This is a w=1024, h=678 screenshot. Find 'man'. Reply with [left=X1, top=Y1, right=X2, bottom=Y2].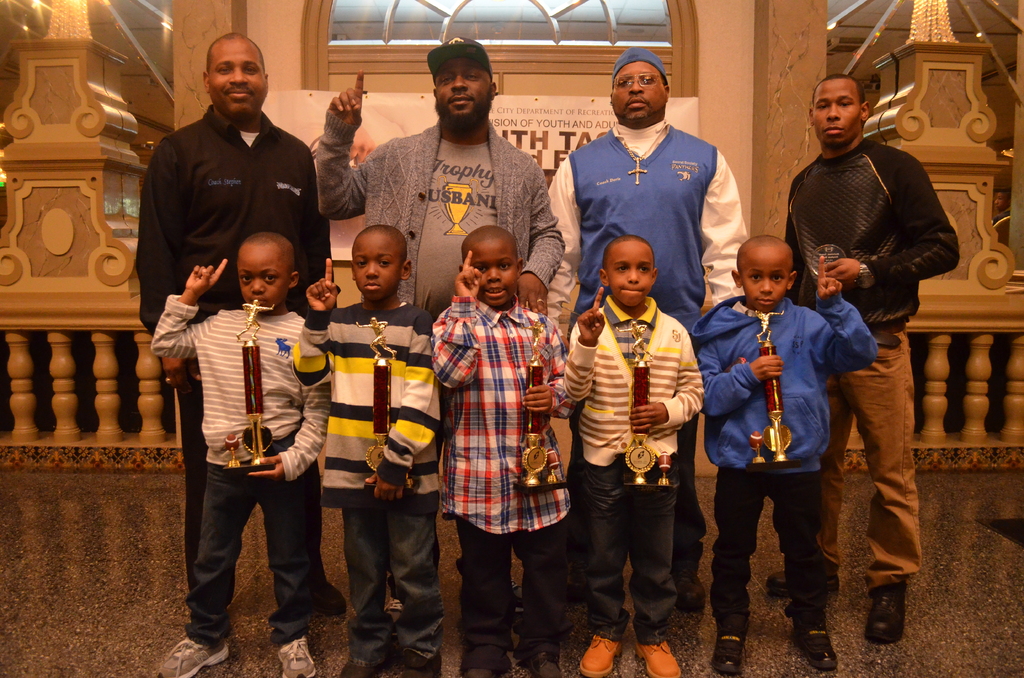
[left=790, top=83, right=947, bottom=618].
